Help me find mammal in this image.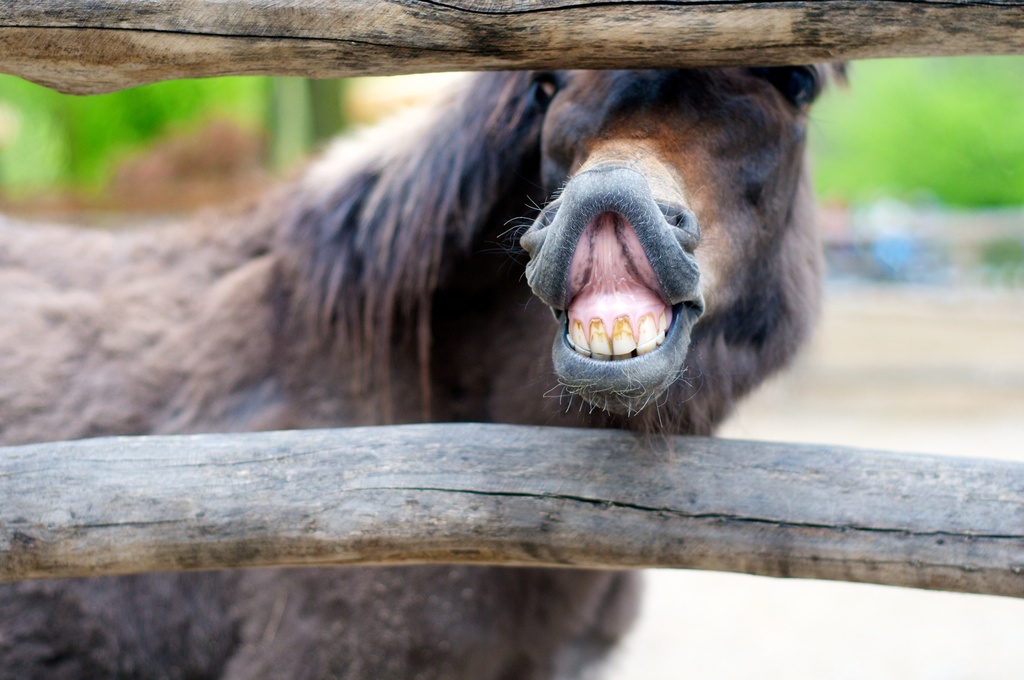
Found it: box(132, 50, 878, 419).
